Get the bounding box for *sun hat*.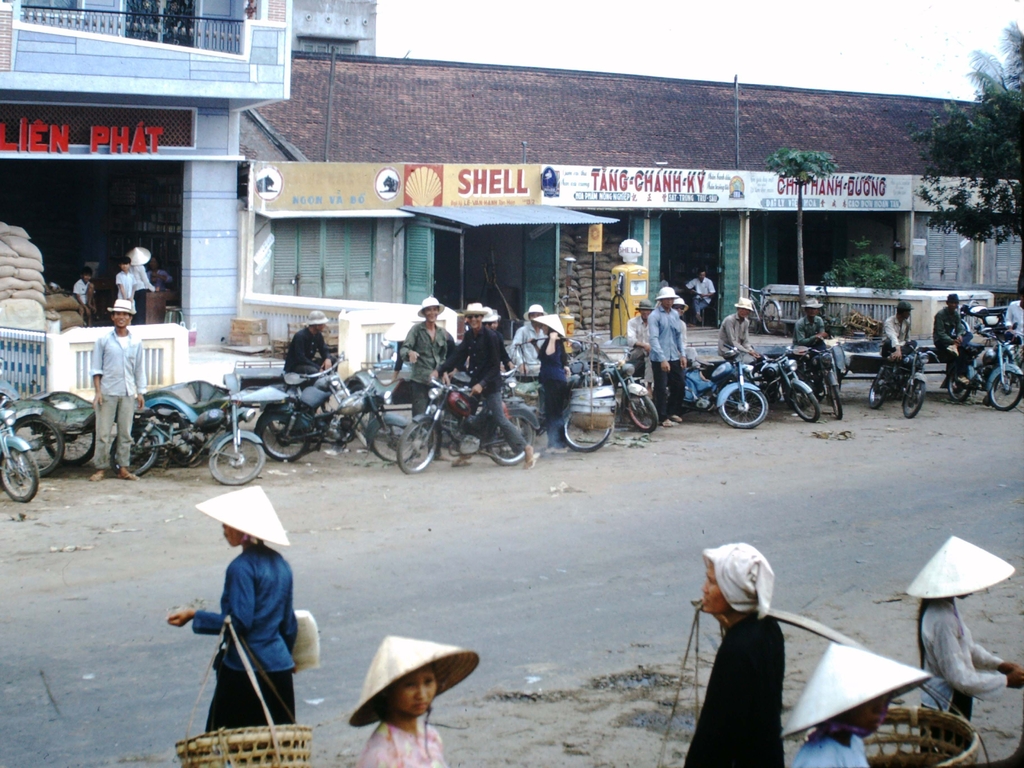
bbox=(455, 300, 486, 316).
